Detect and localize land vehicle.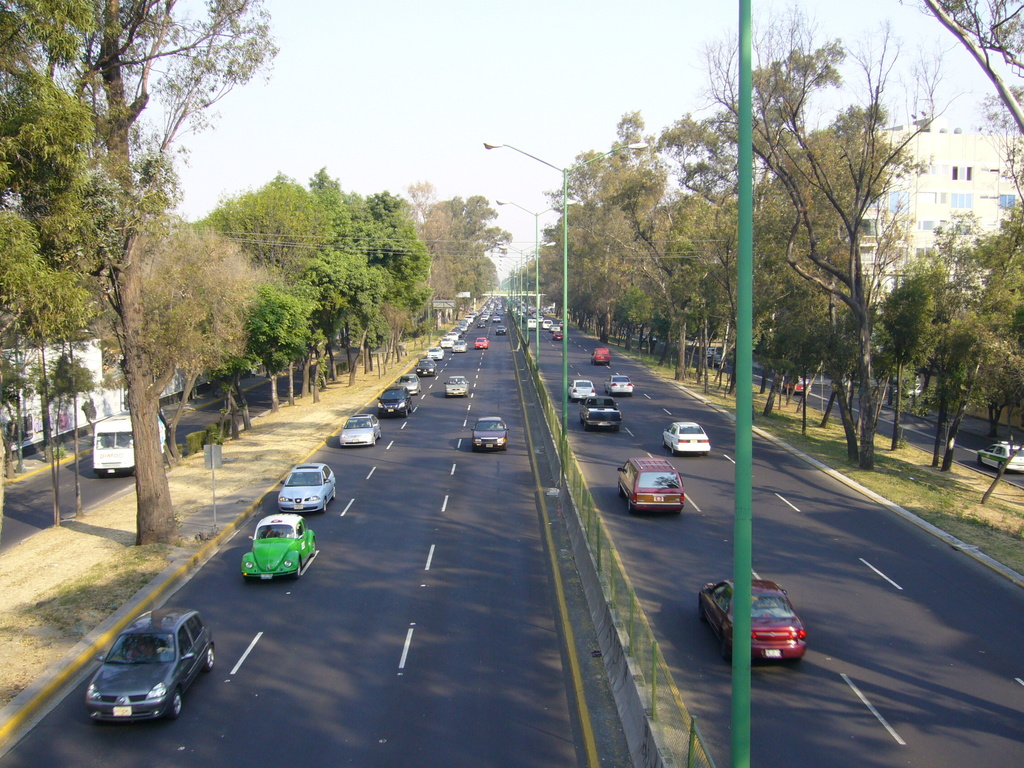
Localized at bbox(708, 351, 722, 368).
